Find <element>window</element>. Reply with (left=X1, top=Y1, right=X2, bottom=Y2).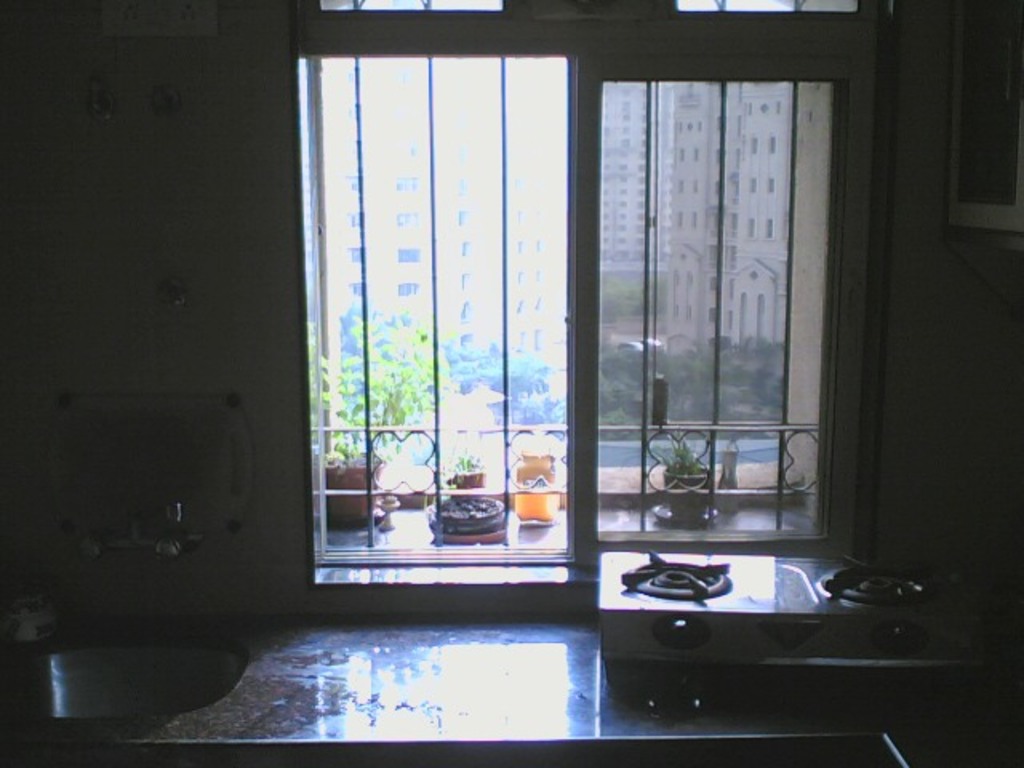
(left=688, top=173, right=702, bottom=197).
